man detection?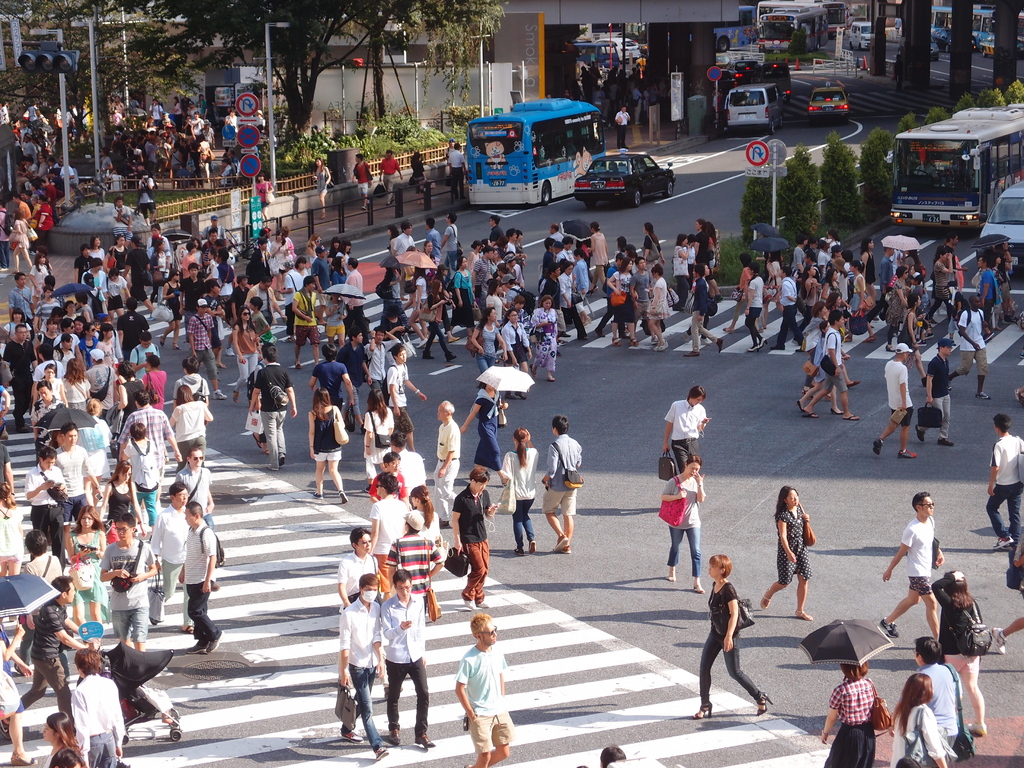
312,343,355,424
